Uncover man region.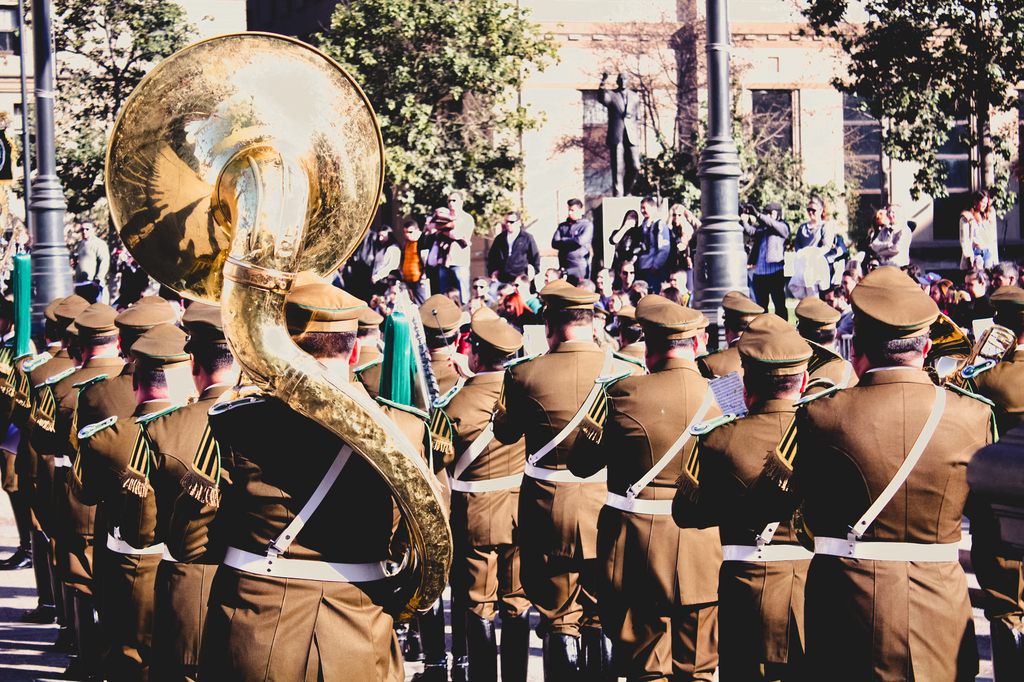
Uncovered: (450, 187, 474, 303).
